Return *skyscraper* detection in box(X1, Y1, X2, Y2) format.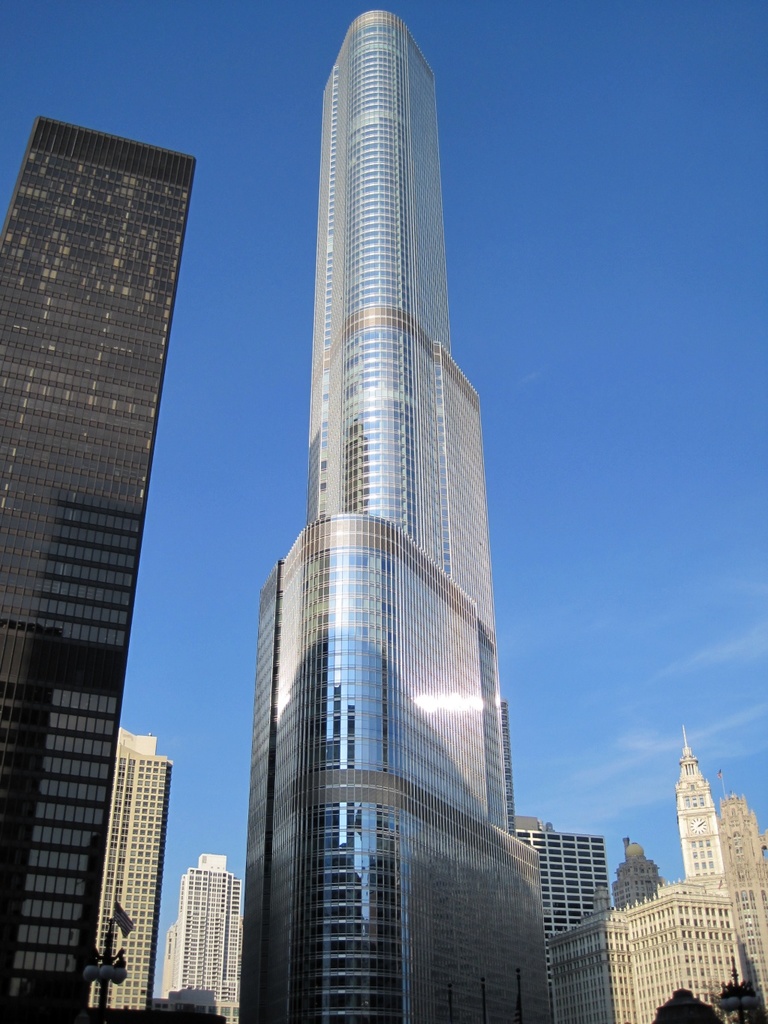
box(81, 722, 169, 1010).
